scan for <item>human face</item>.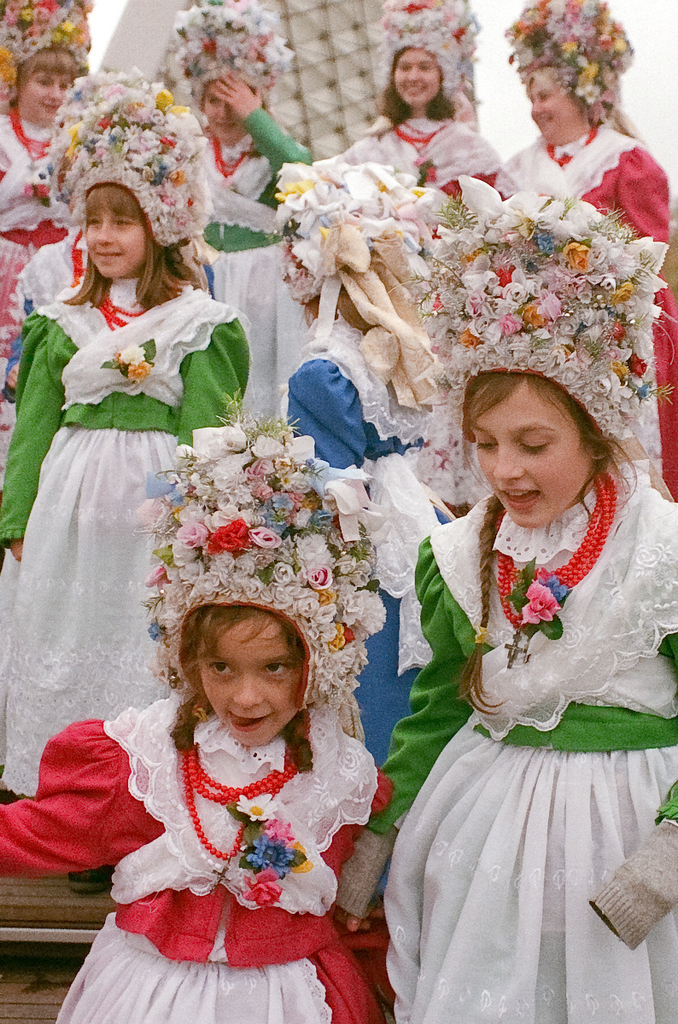
Scan result: (x1=202, y1=84, x2=245, y2=145).
